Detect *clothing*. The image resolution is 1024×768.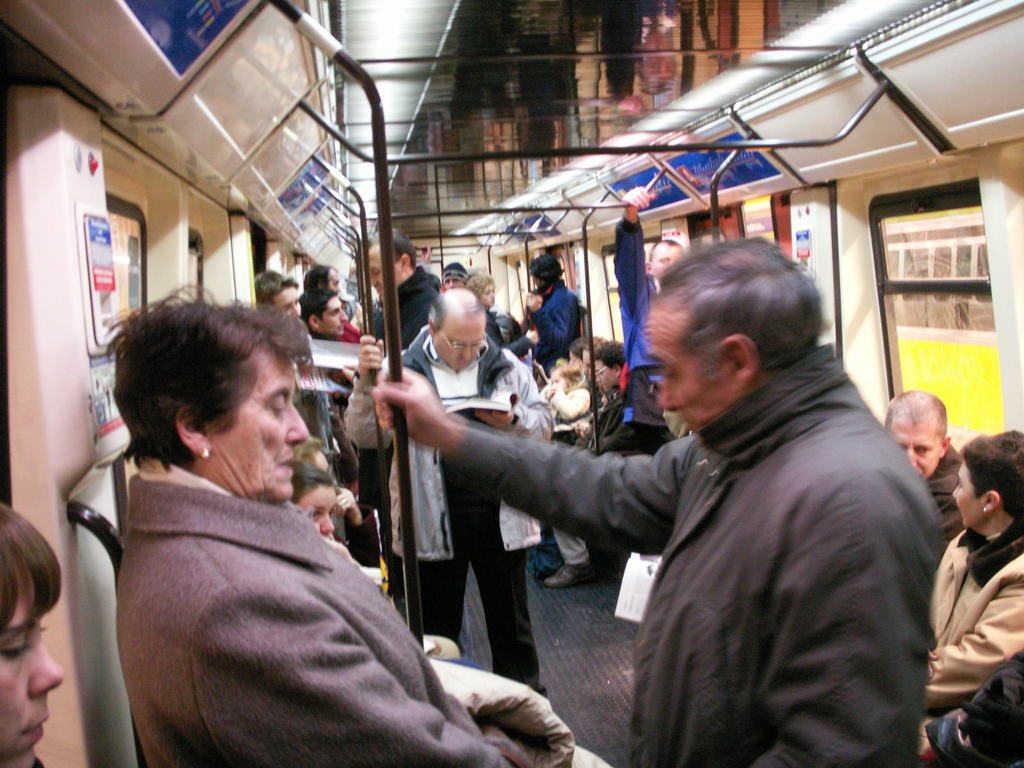
bbox=[540, 368, 566, 406].
